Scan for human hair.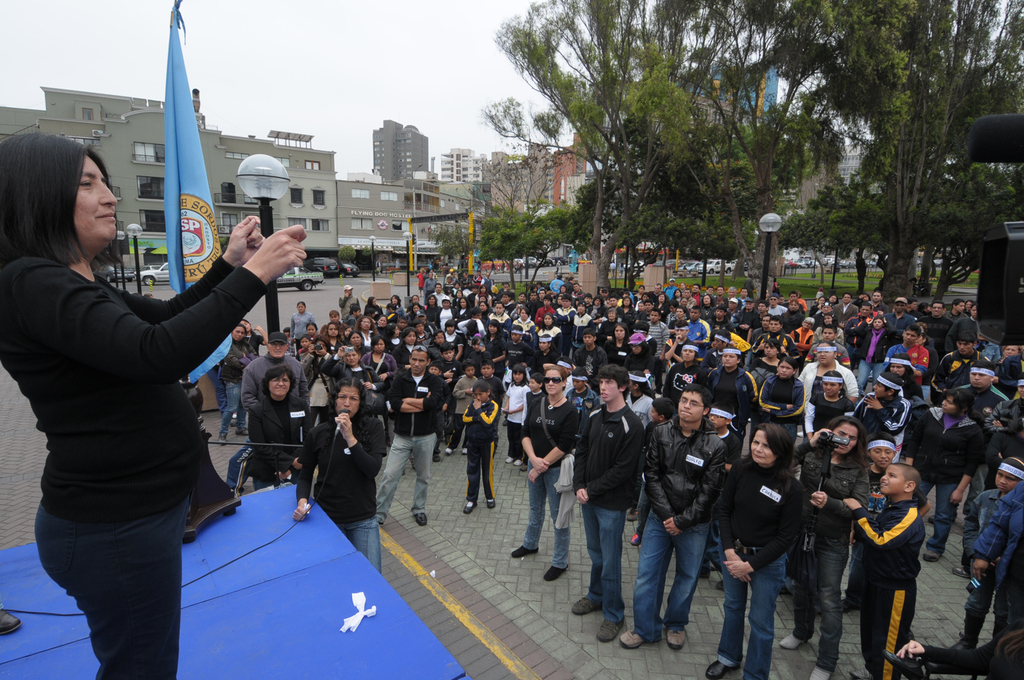
Scan result: bbox=[472, 380, 499, 399].
